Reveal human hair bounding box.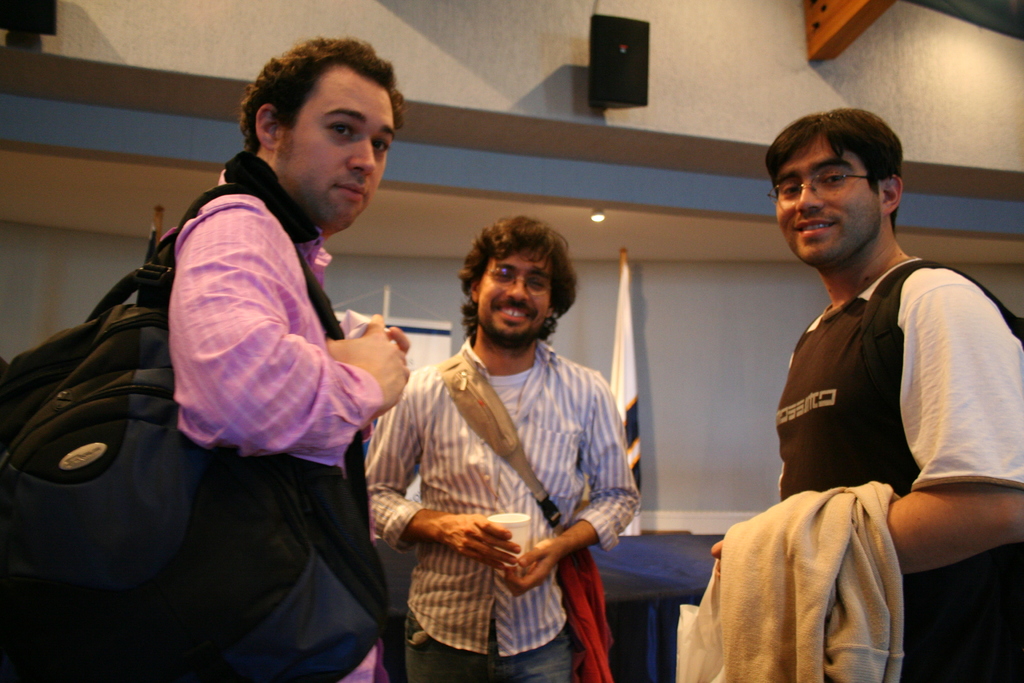
Revealed: [761,108,902,236].
